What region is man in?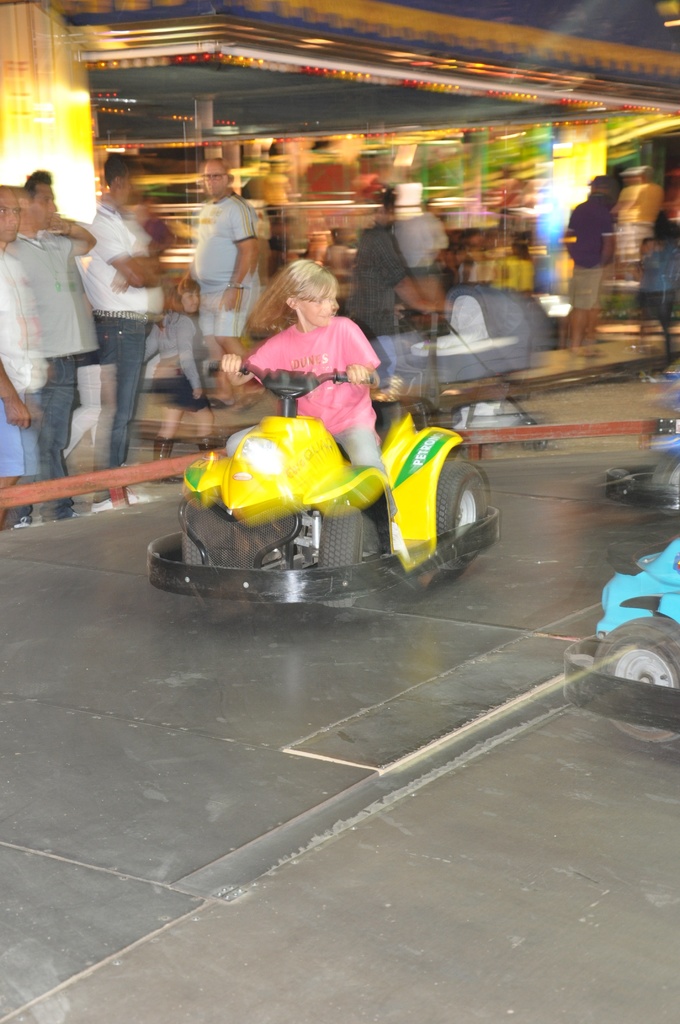
rect(0, 174, 44, 515).
